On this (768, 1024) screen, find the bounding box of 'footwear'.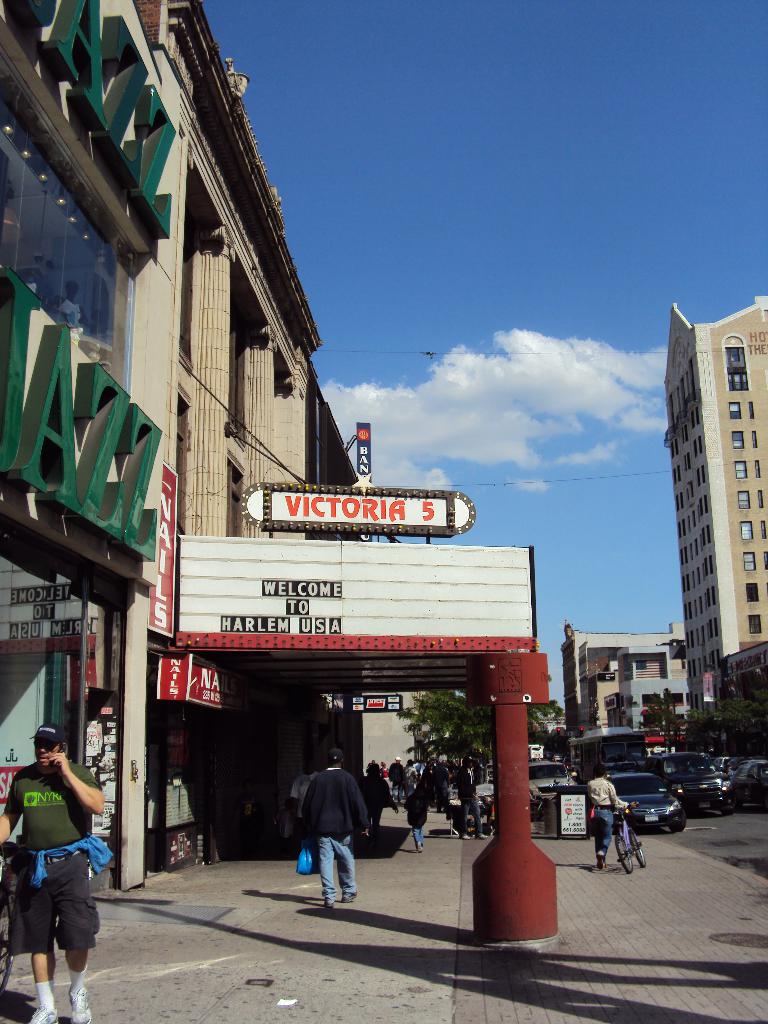
Bounding box: 599:850:606:865.
